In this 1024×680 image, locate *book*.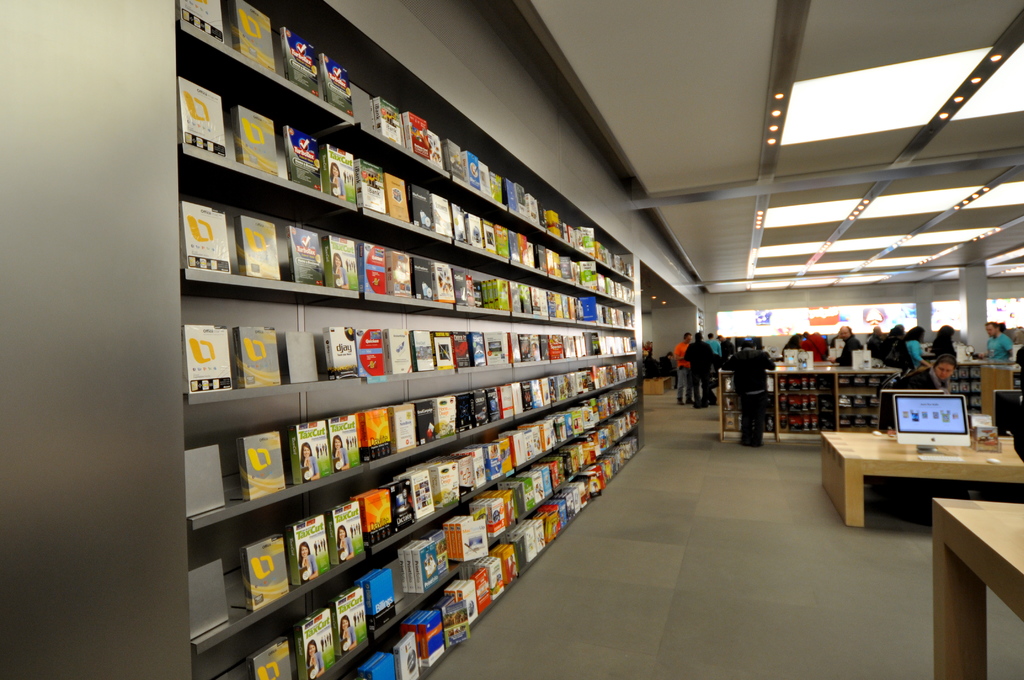
Bounding box: 235 215 280 277.
